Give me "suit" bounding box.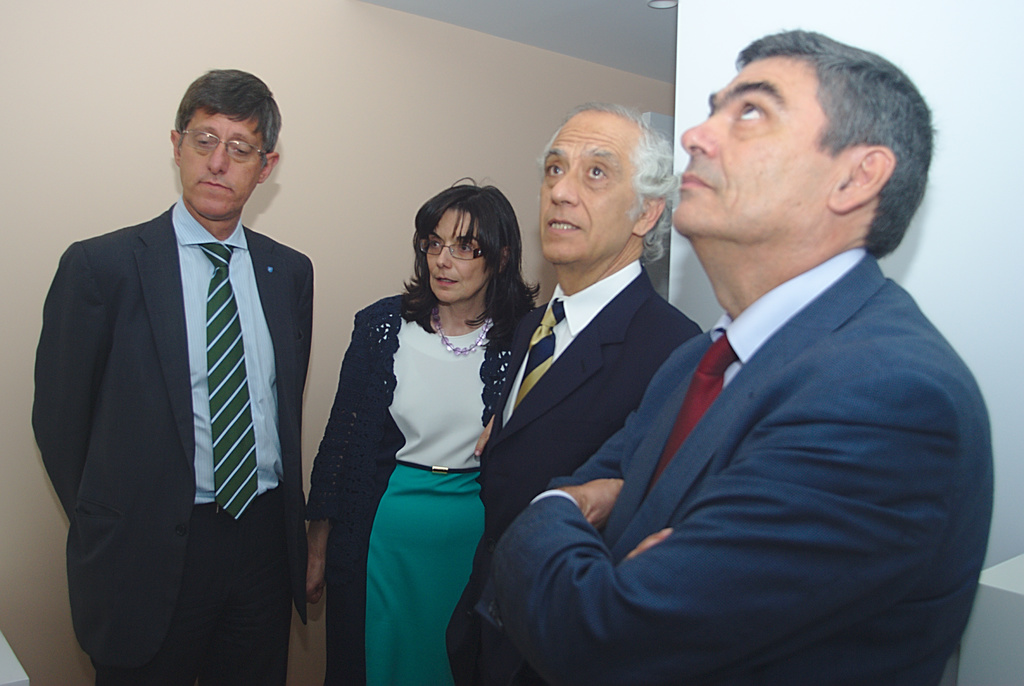
442:255:709:685.
